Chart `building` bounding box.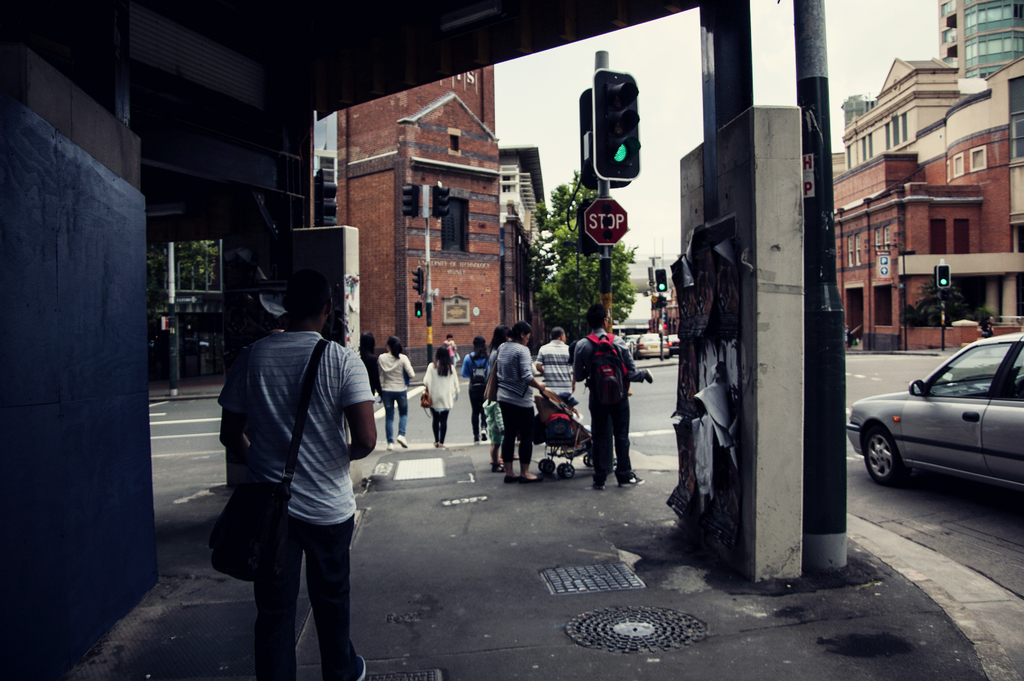
Charted: select_region(828, 57, 1023, 347).
